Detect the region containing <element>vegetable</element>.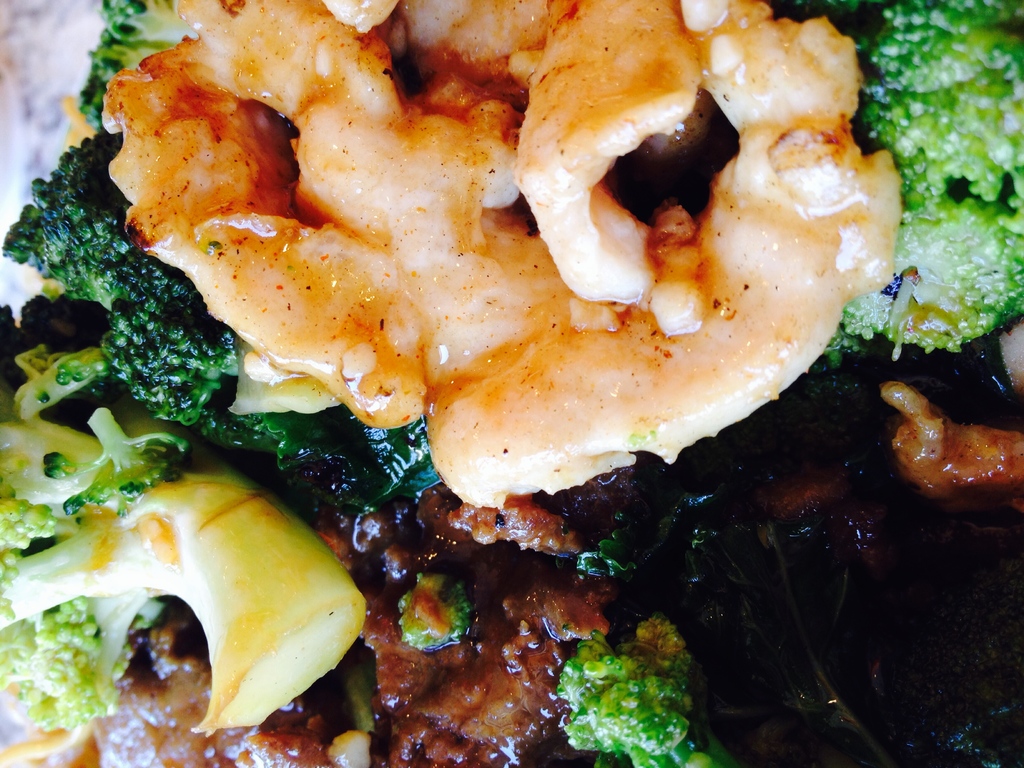
50, 417, 362, 732.
